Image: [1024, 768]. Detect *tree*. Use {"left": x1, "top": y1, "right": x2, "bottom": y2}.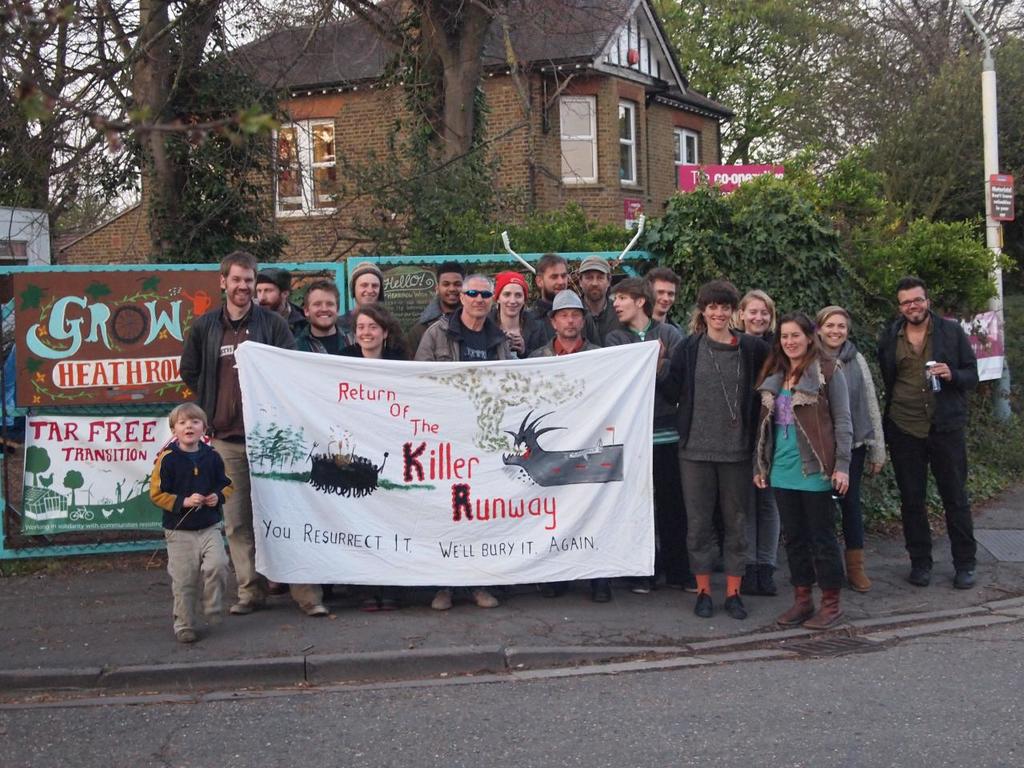
{"left": 24, "top": 444, "right": 54, "bottom": 486}.
